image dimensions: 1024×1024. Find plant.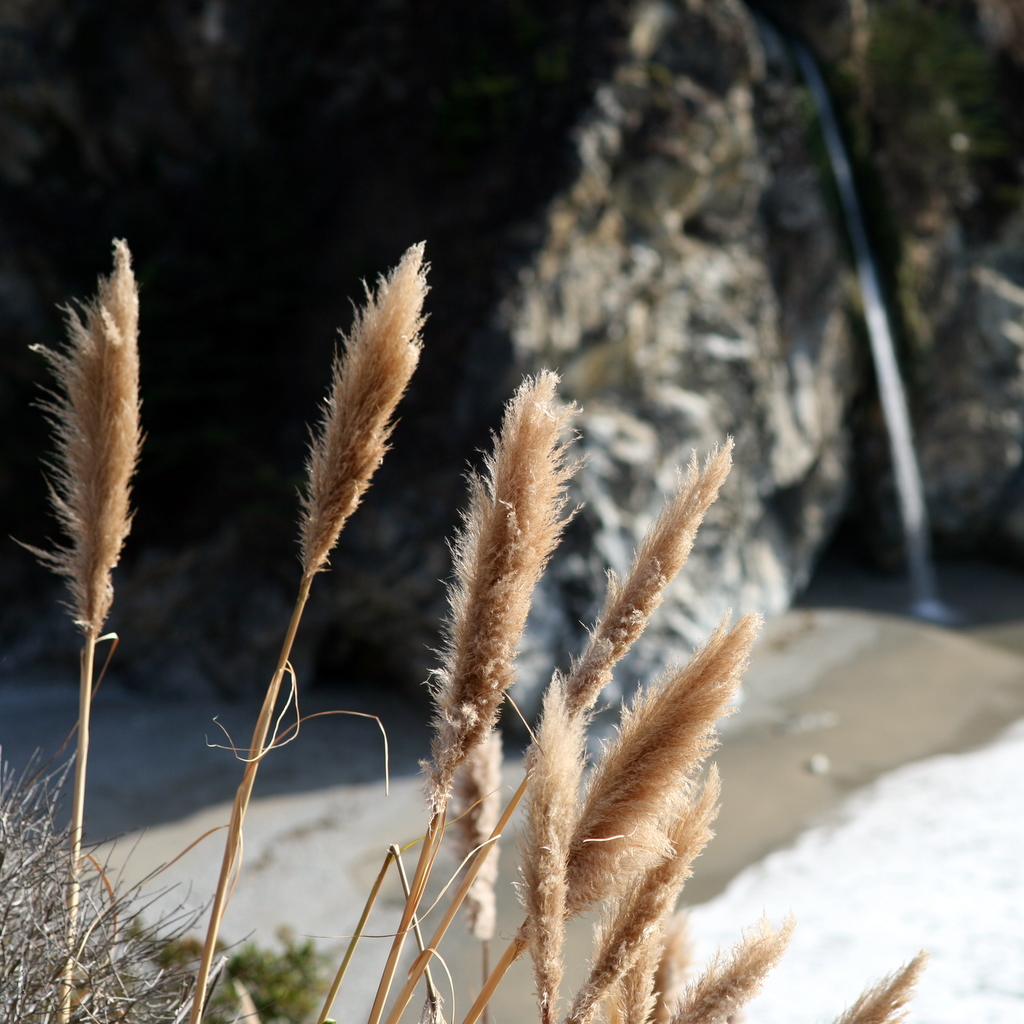
region(834, 942, 929, 1023).
